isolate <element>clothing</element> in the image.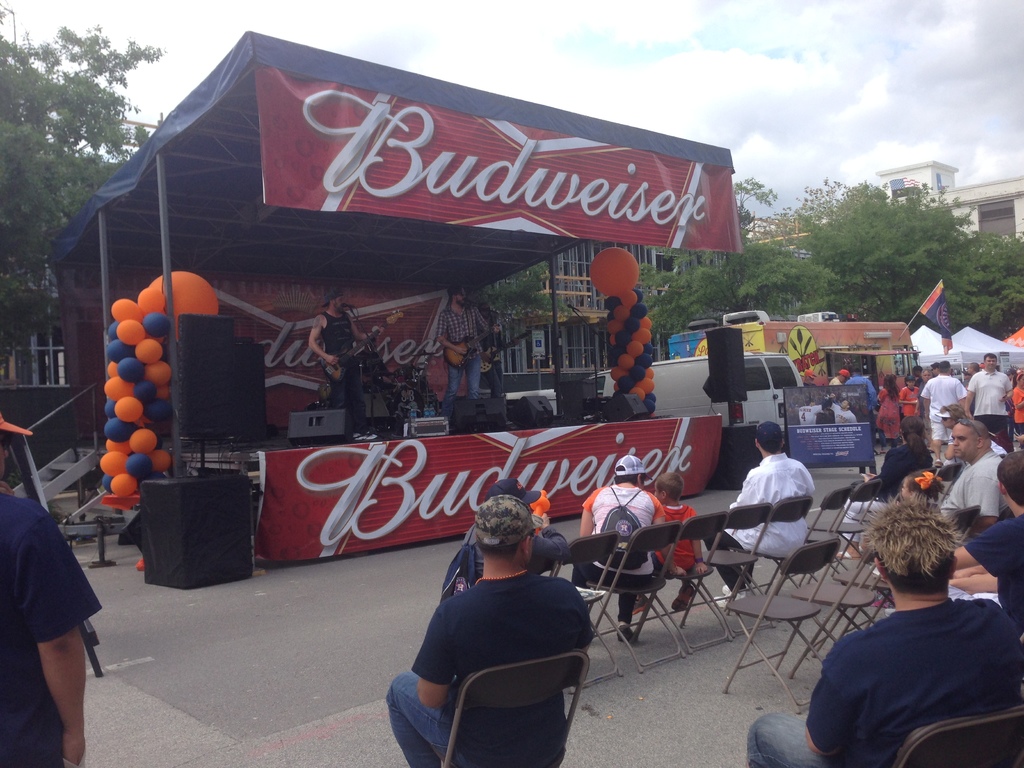
Isolated region: select_region(943, 457, 1000, 516).
